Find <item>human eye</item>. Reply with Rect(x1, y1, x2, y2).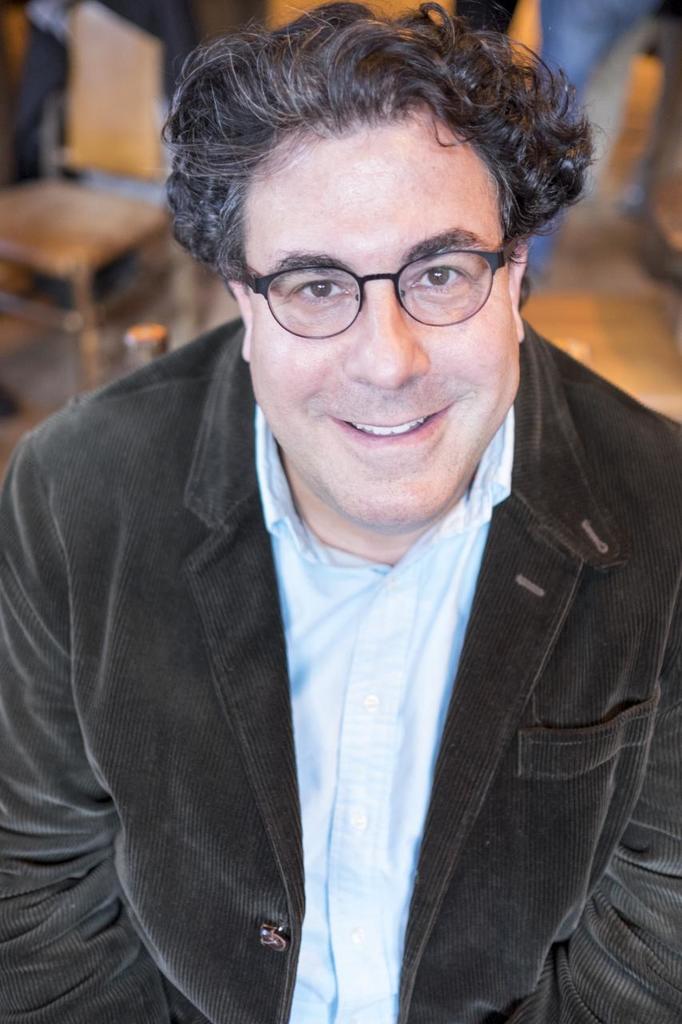
Rect(281, 269, 347, 307).
